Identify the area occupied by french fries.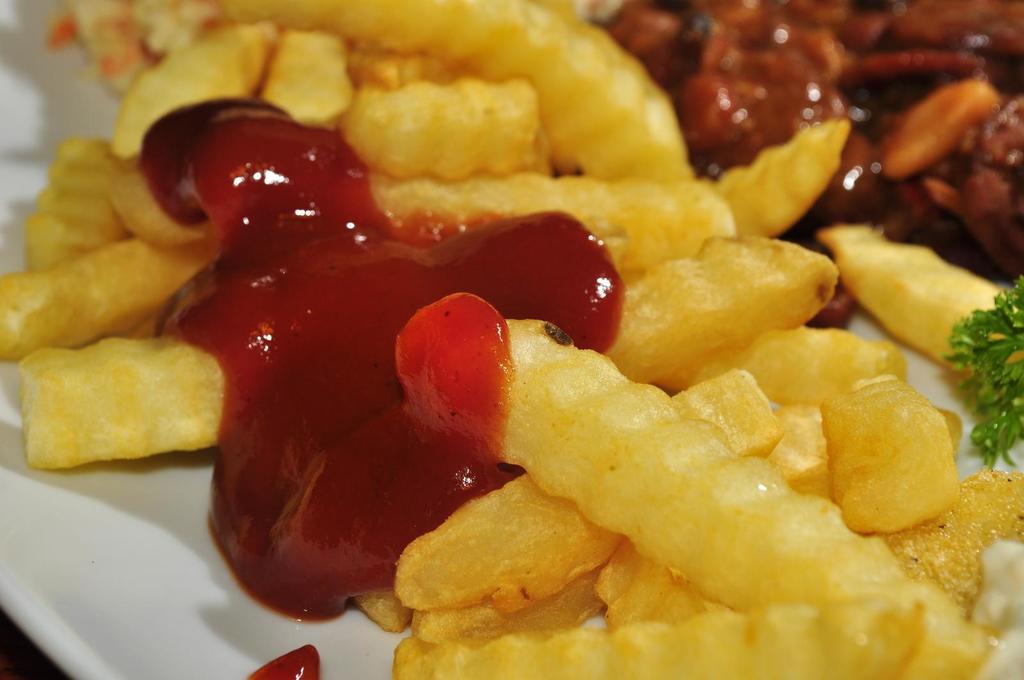
Area: (335, 170, 742, 251).
